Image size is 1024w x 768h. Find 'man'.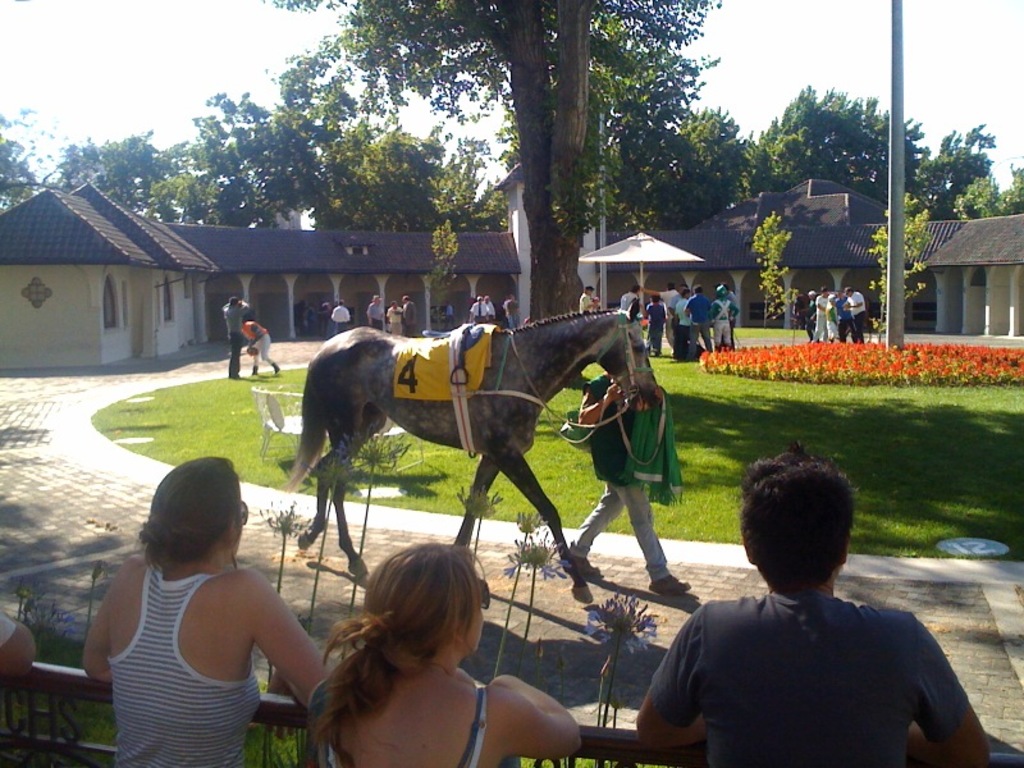
region(630, 470, 992, 765).
